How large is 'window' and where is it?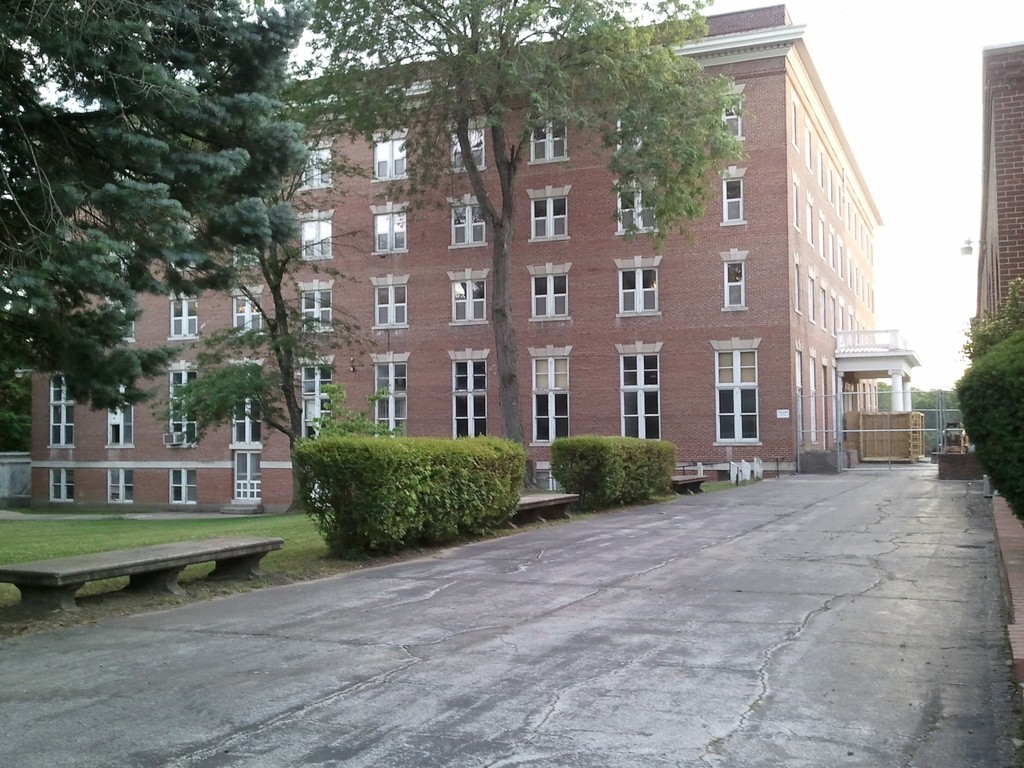
Bounding box: [x1=530, y1=262, x2=572, y2=320].
